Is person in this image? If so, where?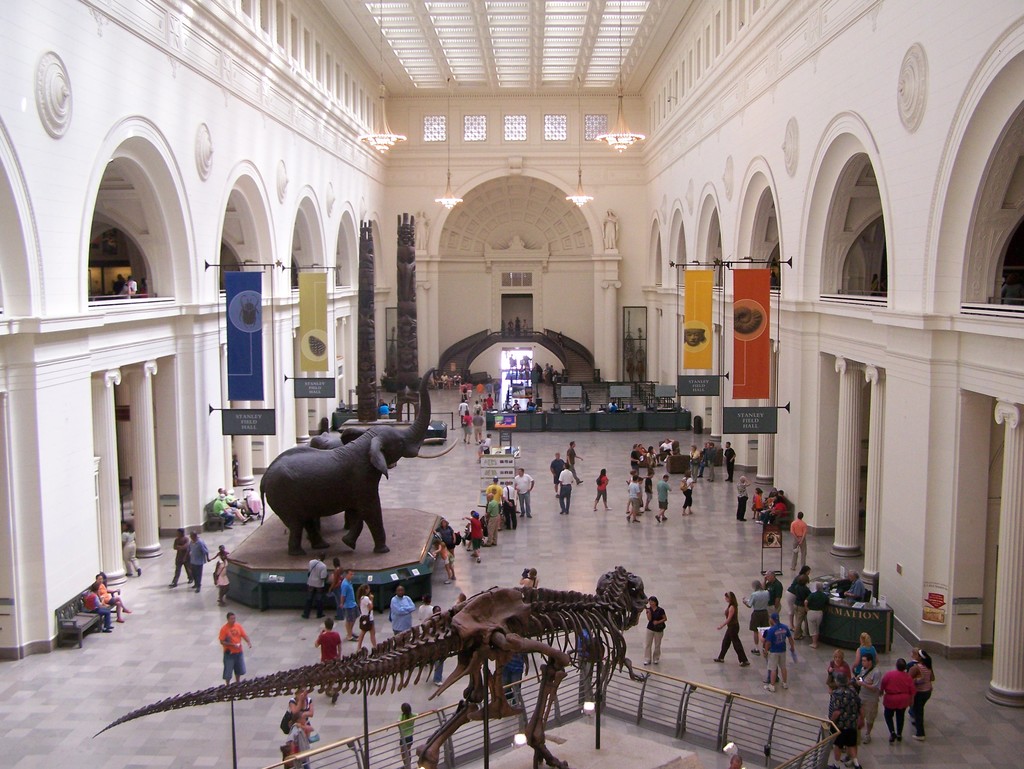
Yes, at <bbox>762, 612, 796, 690</bbox>.
